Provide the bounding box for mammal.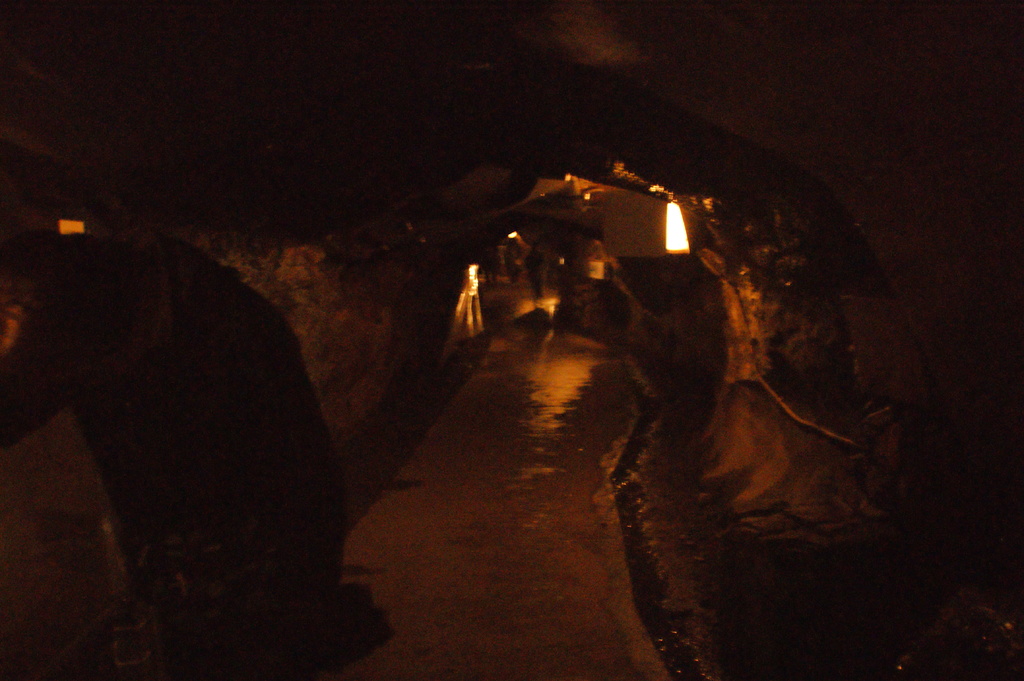
bbox=(507, 241, 522, 284).
